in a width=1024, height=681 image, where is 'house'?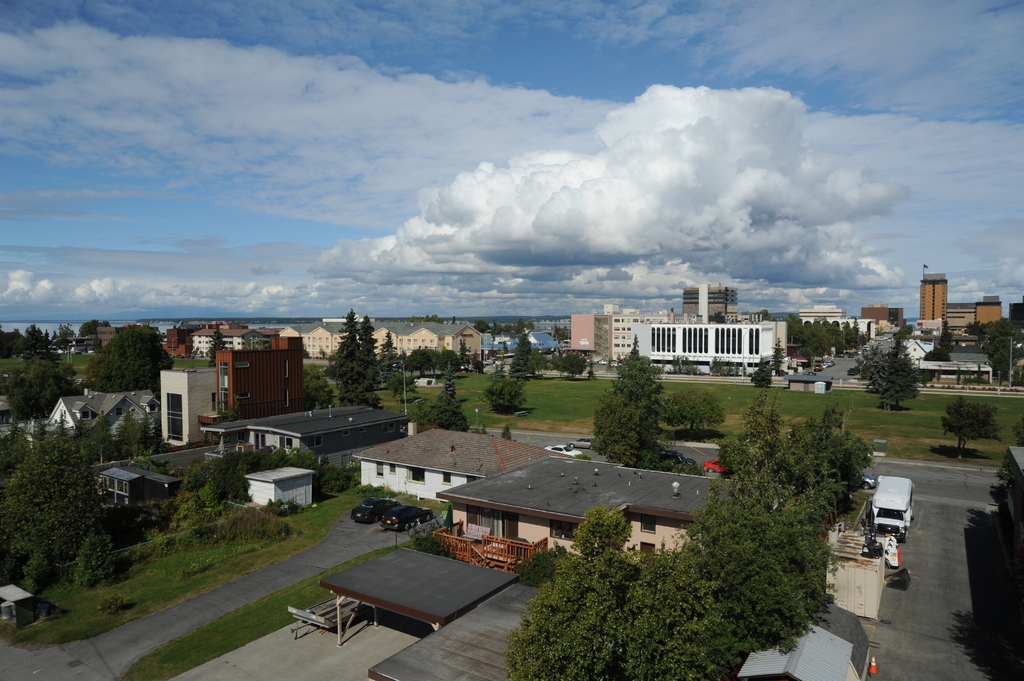
[364, 417, 544, 495].
